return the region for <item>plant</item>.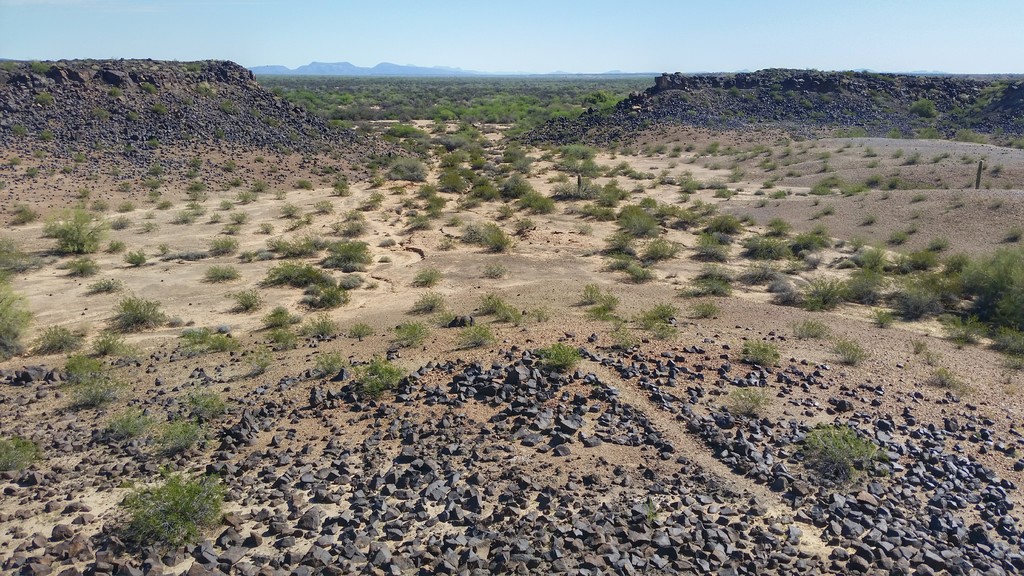
(left=183, top=177, right=214, bottom=200).
